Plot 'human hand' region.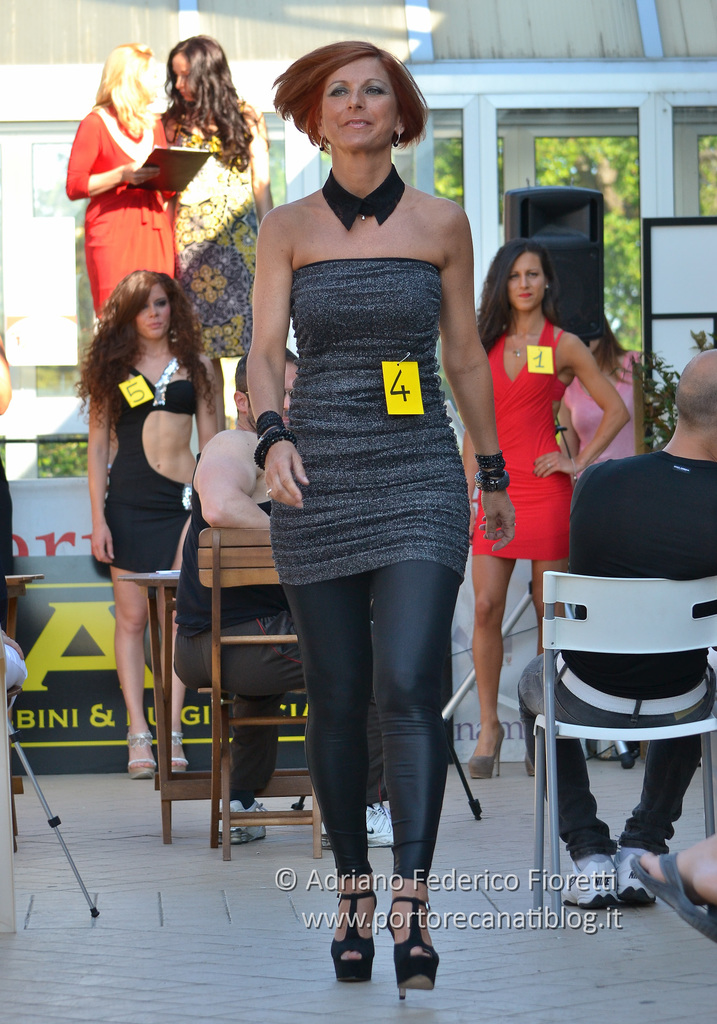
Plotted at x1=160 y1=188 x2=176 y2=202.
